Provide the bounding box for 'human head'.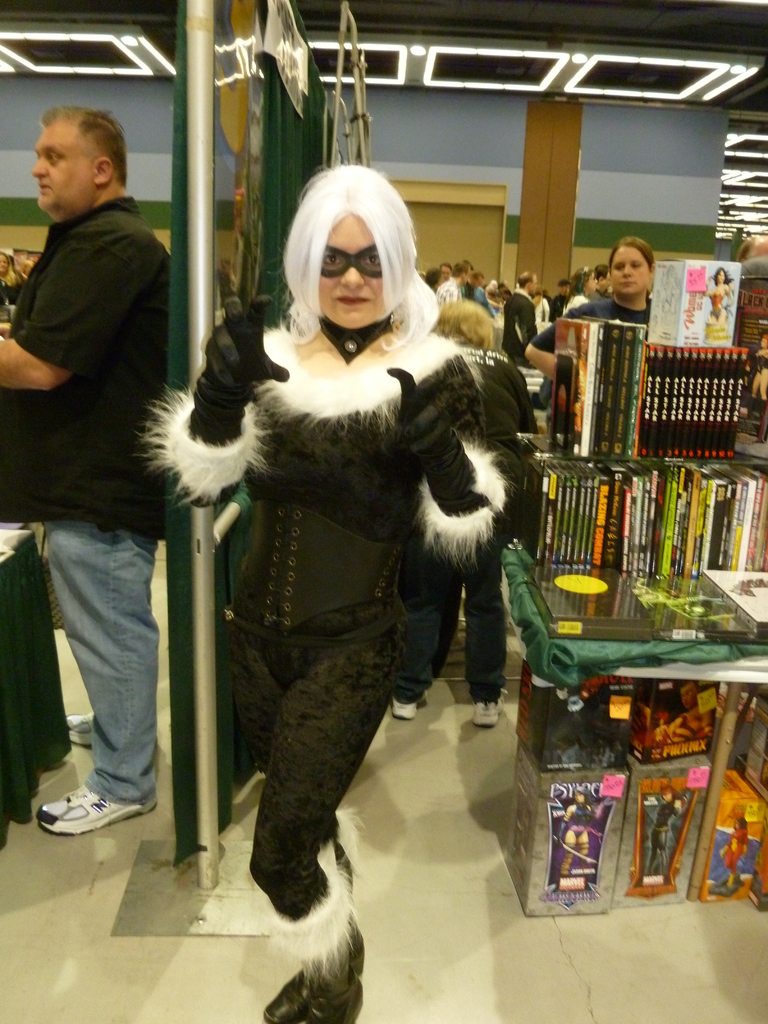
x1=557 y1=278 x2=574 y2=300.
